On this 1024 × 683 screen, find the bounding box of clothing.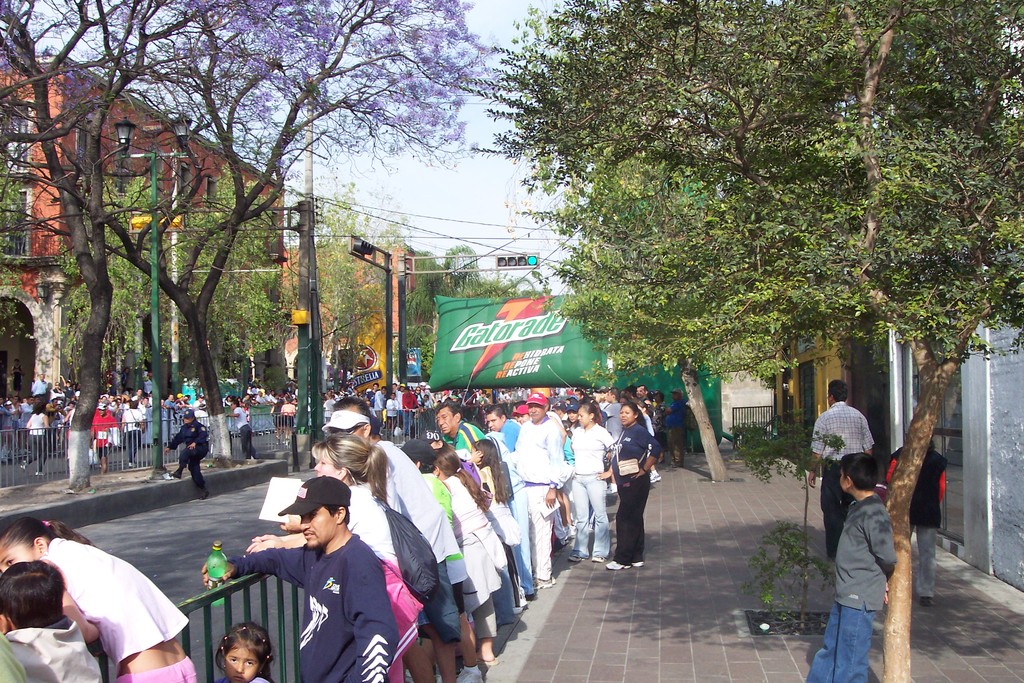
Bounding box: [x1=373, y1=388, x2=388, y2=422].
